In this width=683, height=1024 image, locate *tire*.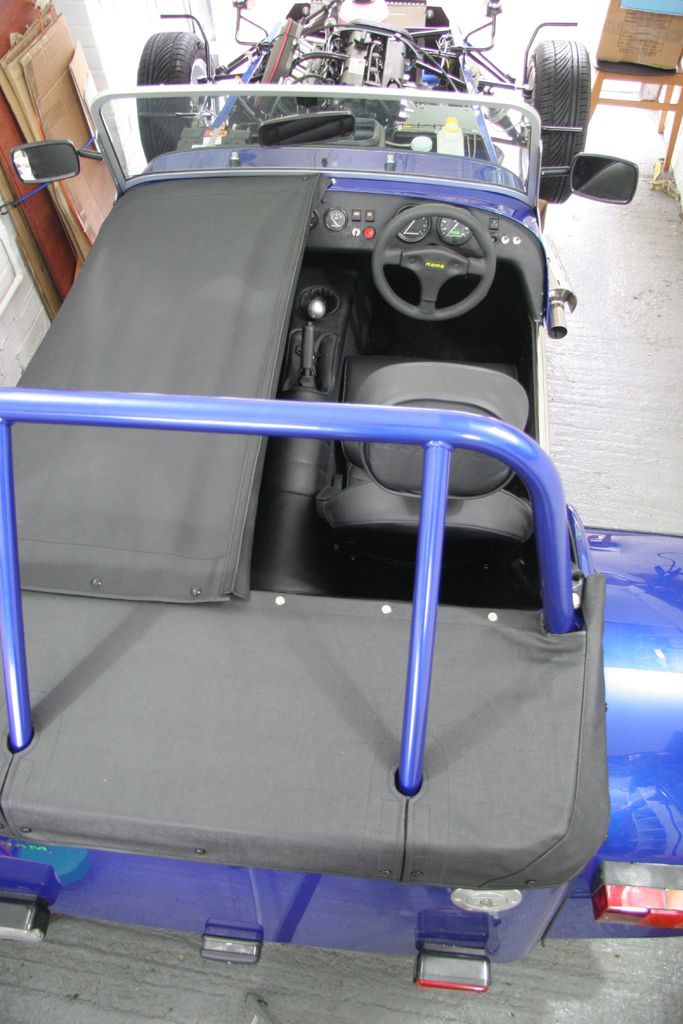
Bounding box: (531,40,595,206).
